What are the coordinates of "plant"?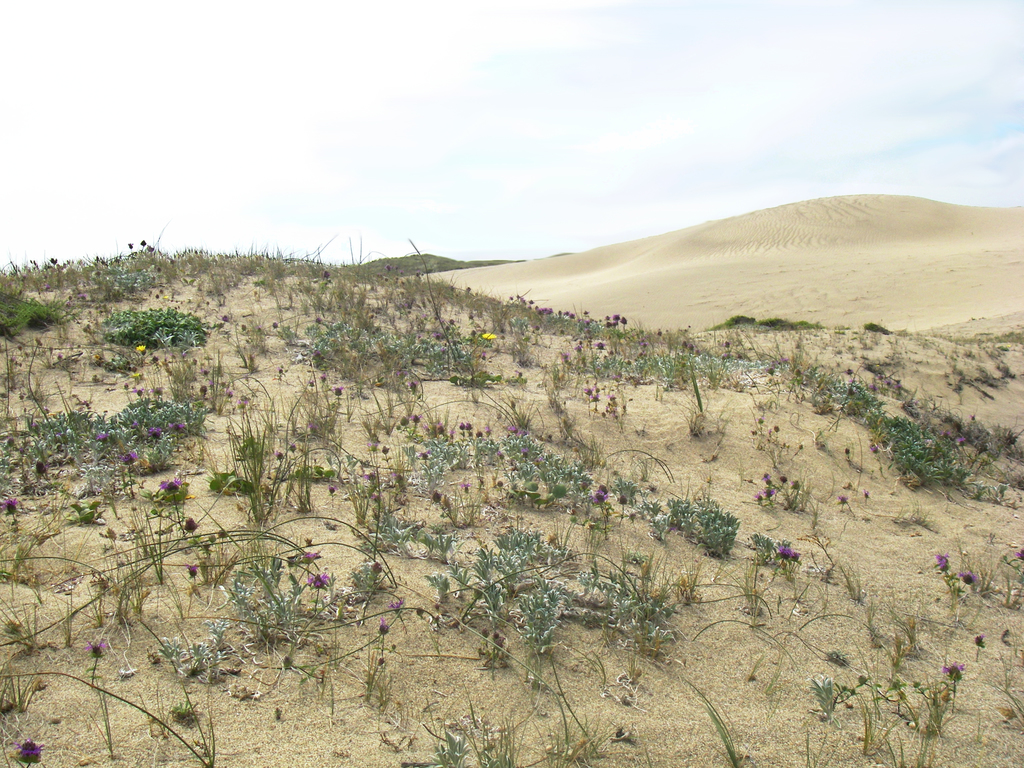
(left=445, top=520, right=555, bottom=615).
